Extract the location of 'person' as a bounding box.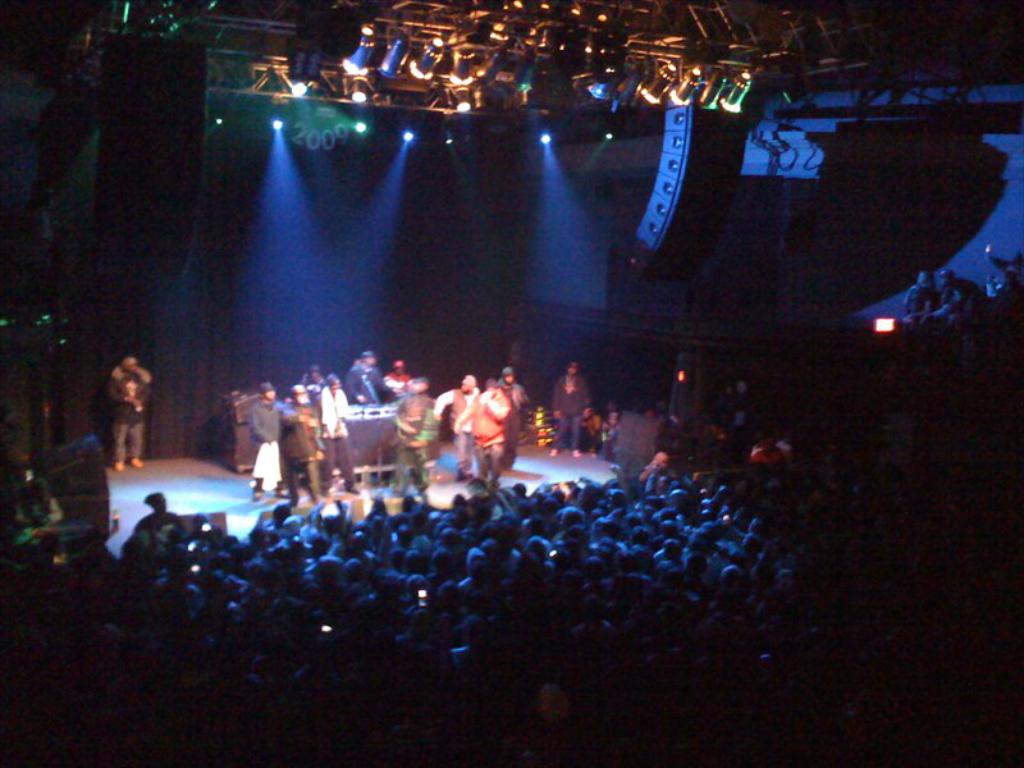
282 383 324 512.
